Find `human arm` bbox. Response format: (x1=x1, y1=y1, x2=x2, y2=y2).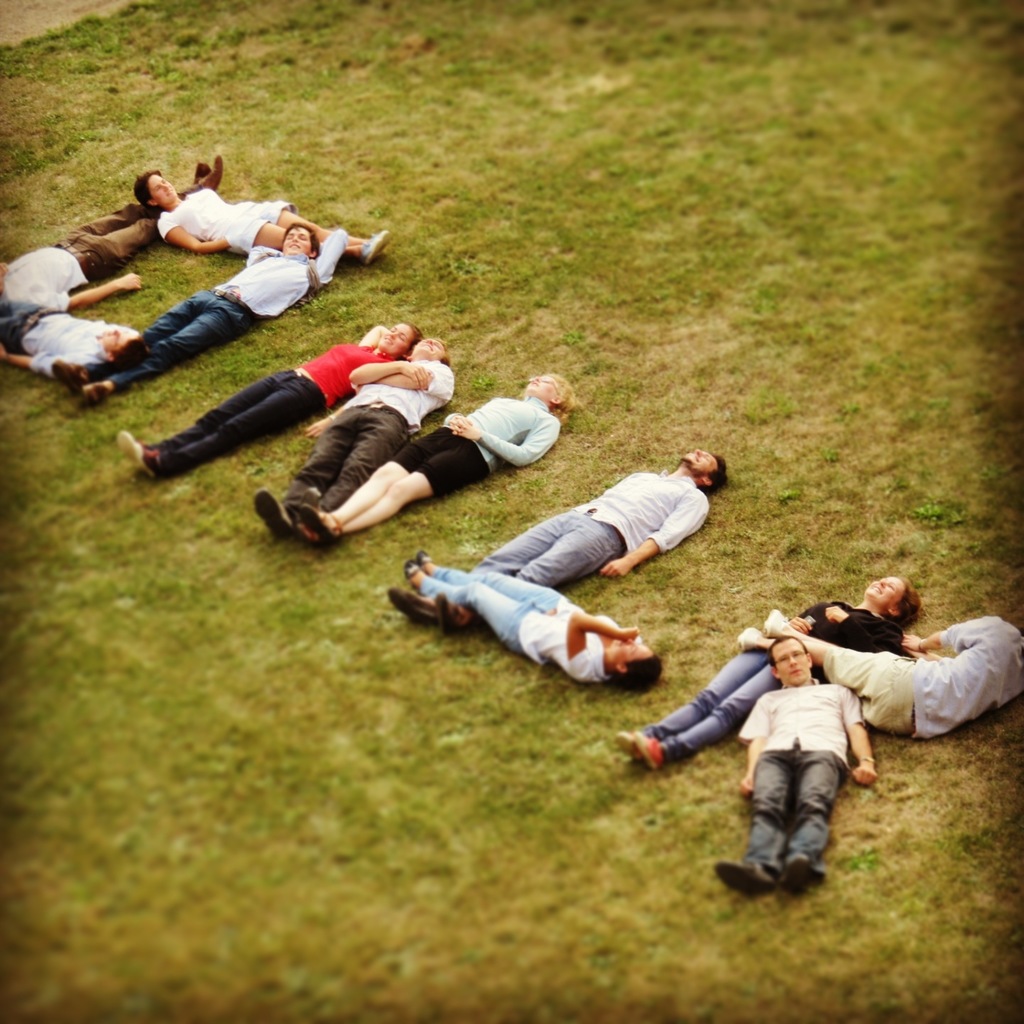
(x1=158, y1=215, x2=233, y2=248).
